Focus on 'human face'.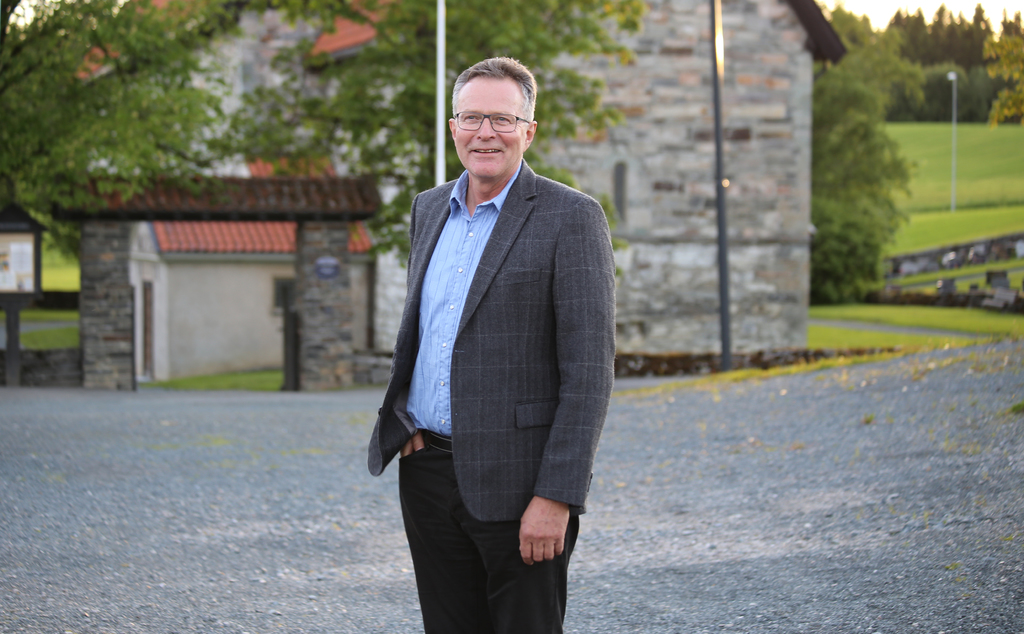
Focused at rect(453, 76, 525, 186).
